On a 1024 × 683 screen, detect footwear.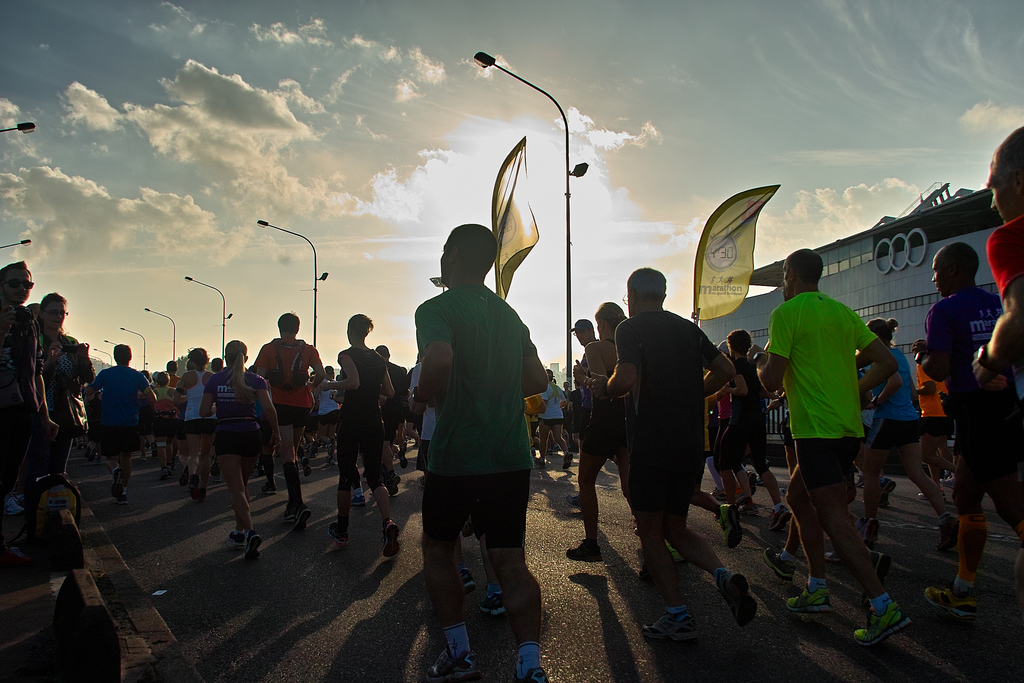
BBox(477, 595, 509, 611).
